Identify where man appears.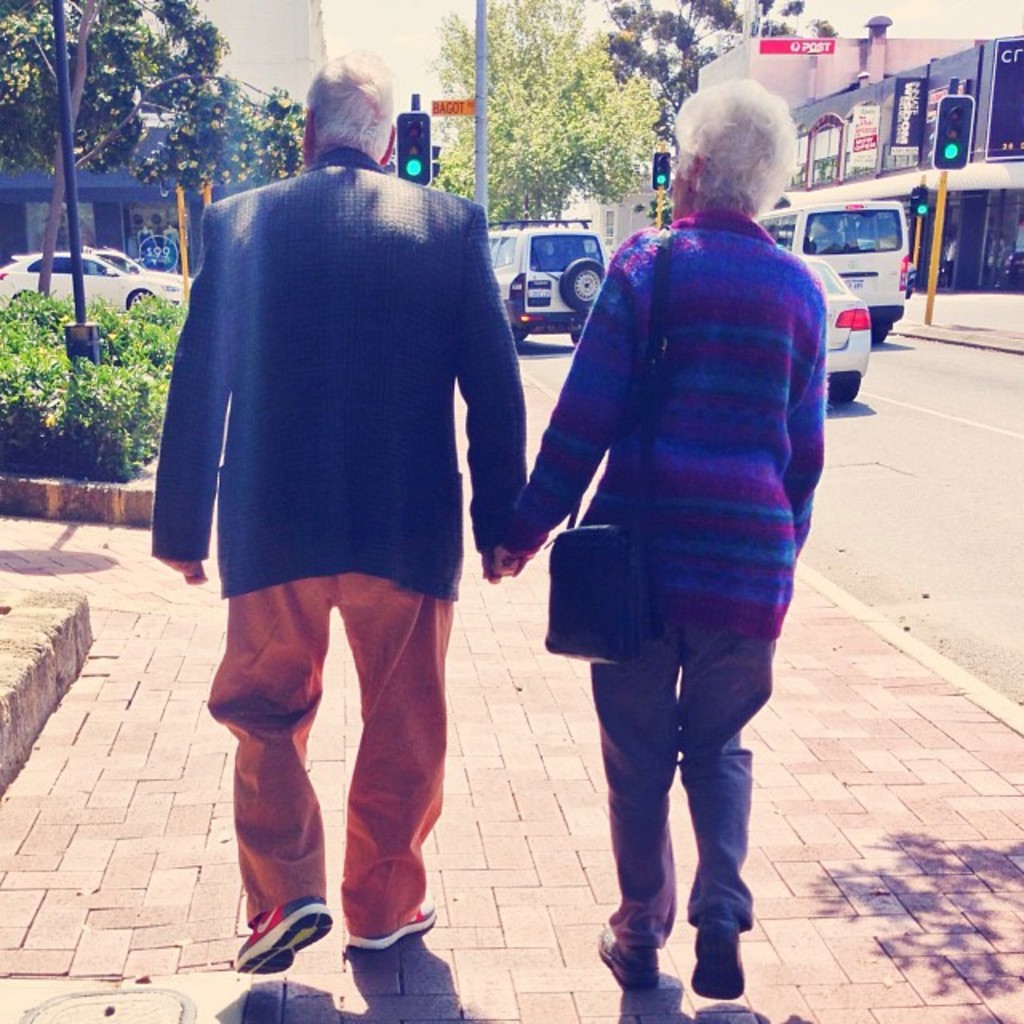
Appears at 165, 90, 536, 922.
